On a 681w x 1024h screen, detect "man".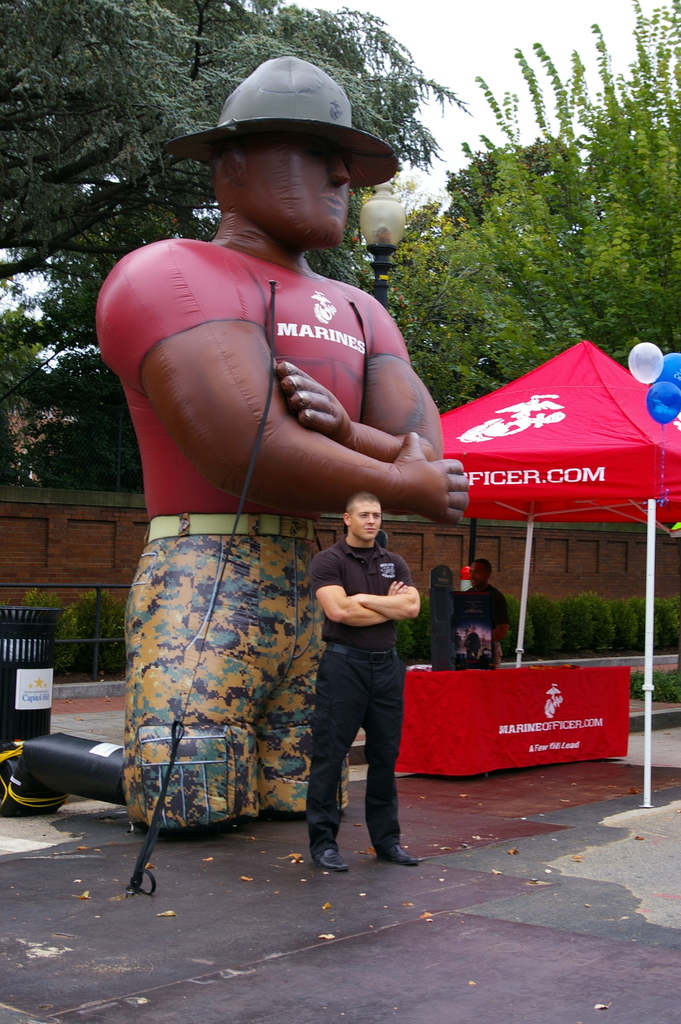
308/489/423/872.
